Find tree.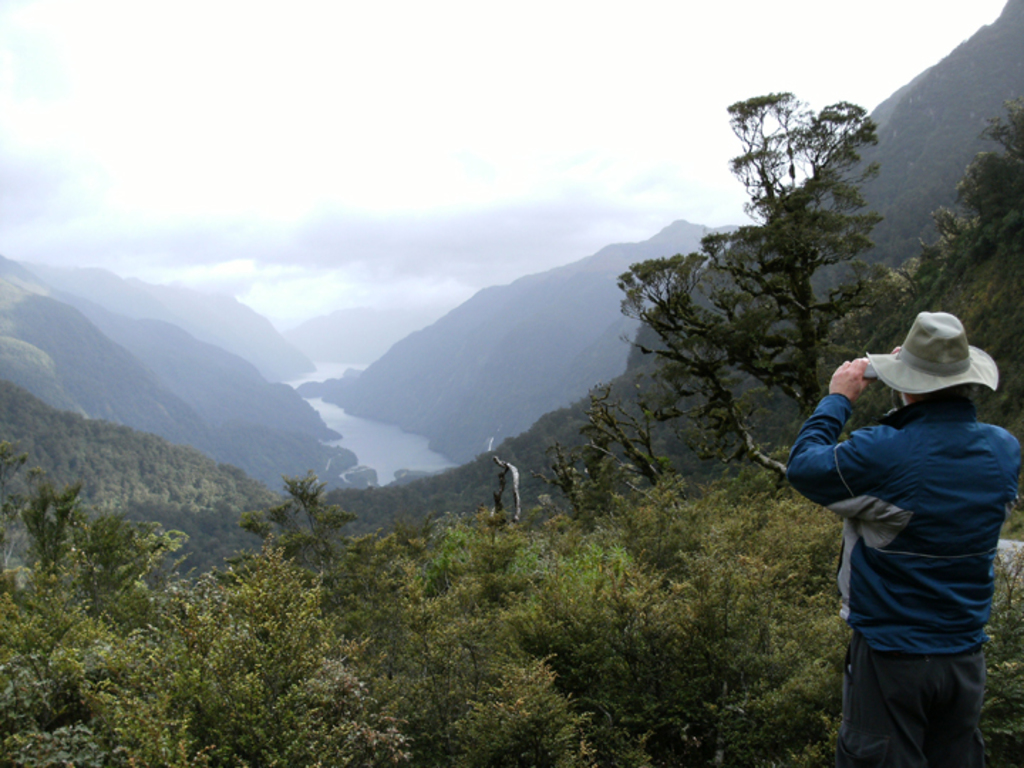
bbox=(846, 266, 902, 316).
